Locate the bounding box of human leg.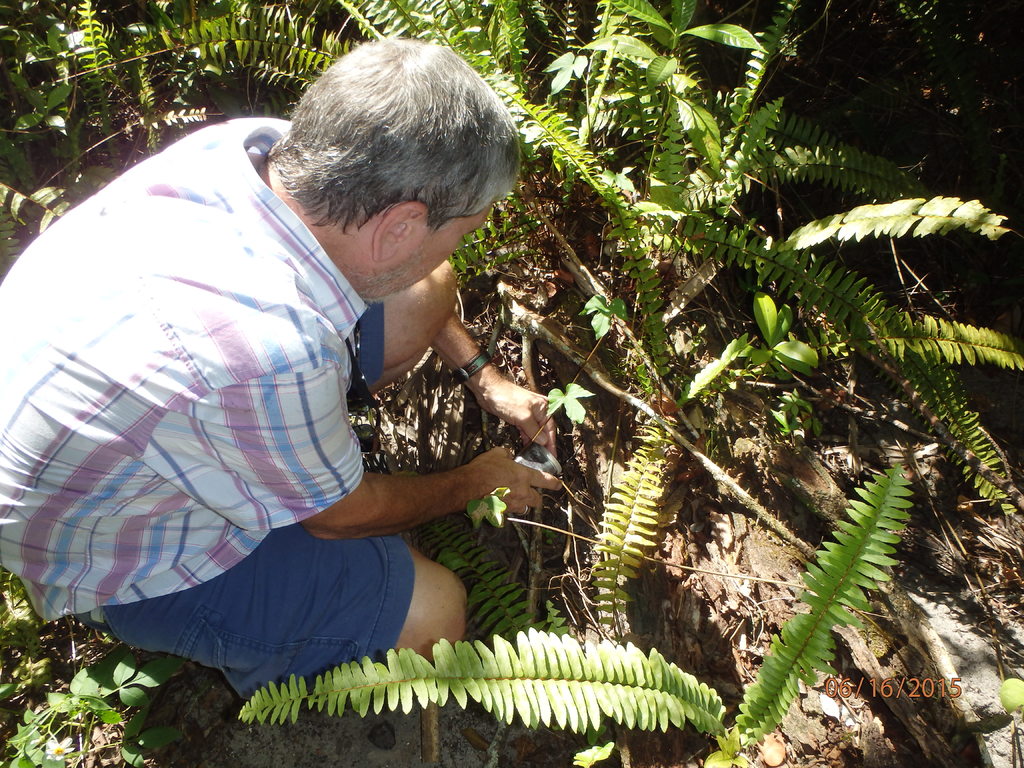
Bounding box: region(100, 525, 466, 705).
